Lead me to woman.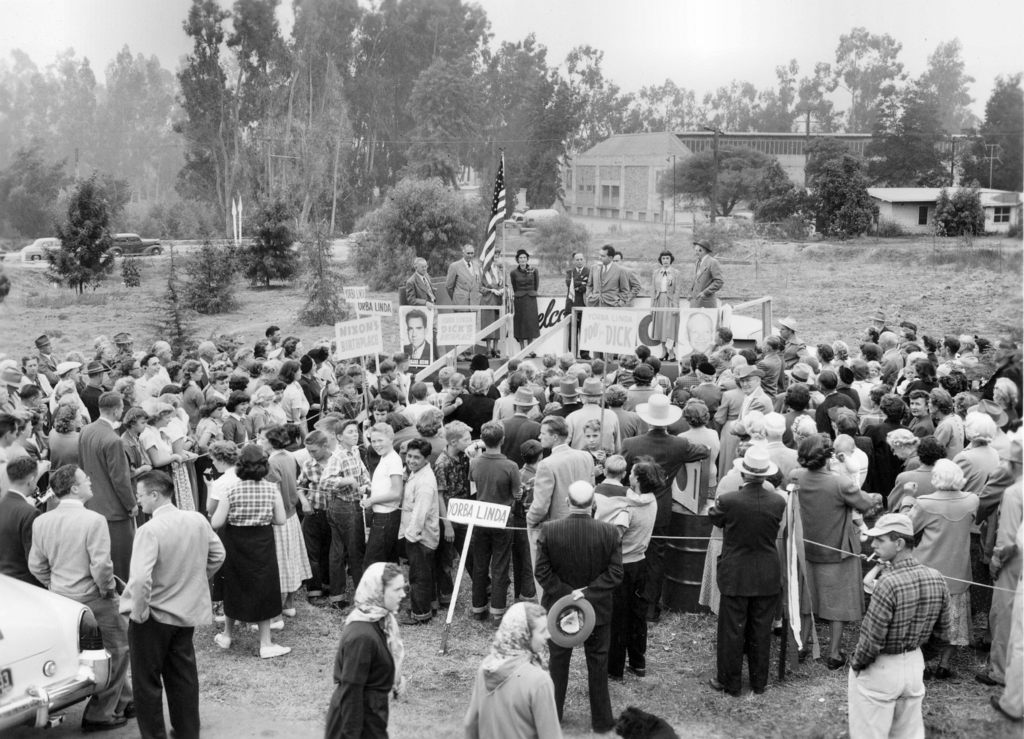
Lead to crop(323, 556, 404, 735).
